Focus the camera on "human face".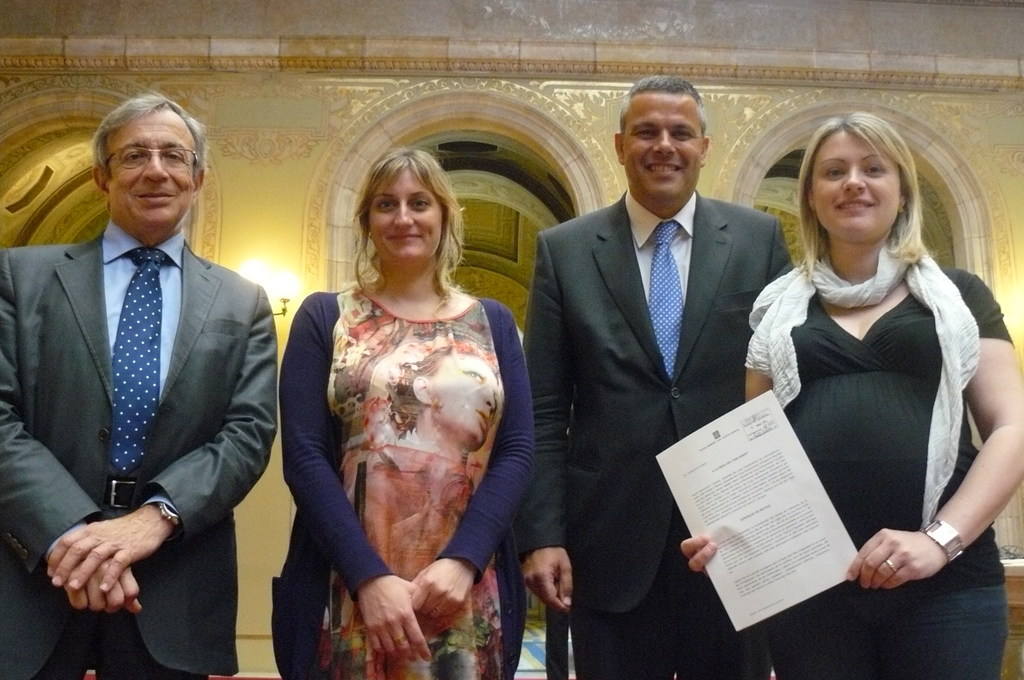
Focus region: [left=369, top=169, right=445, bottom=271].
